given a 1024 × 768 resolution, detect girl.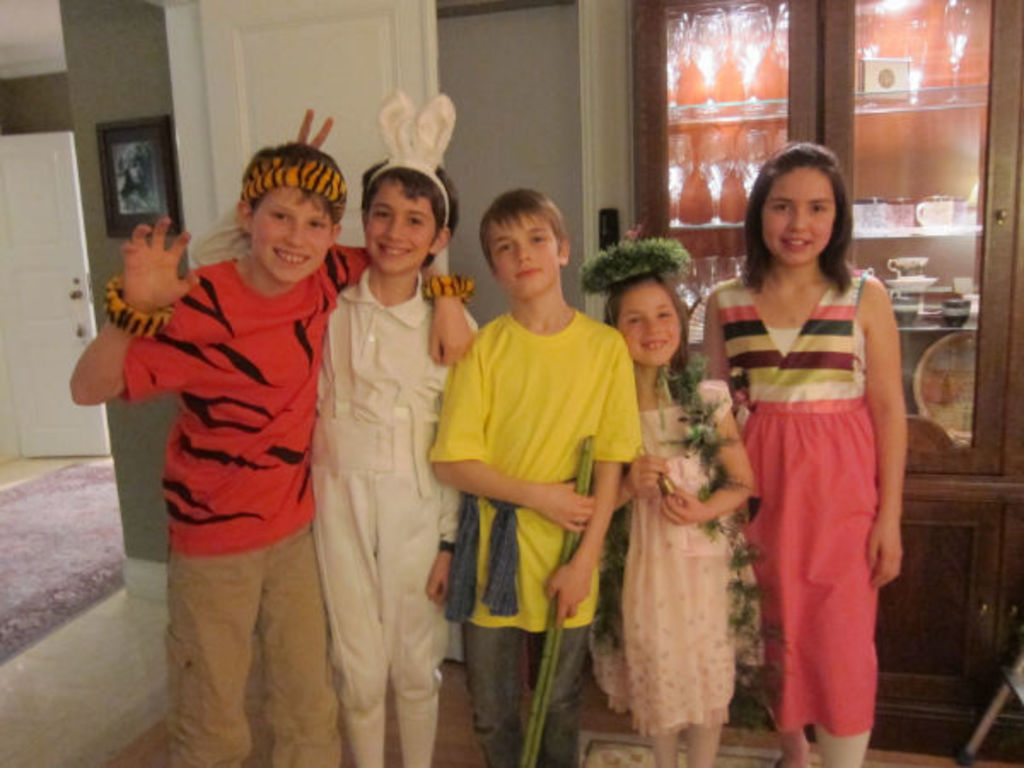
<bbox>319, 89, 474, 766</bbox>.
